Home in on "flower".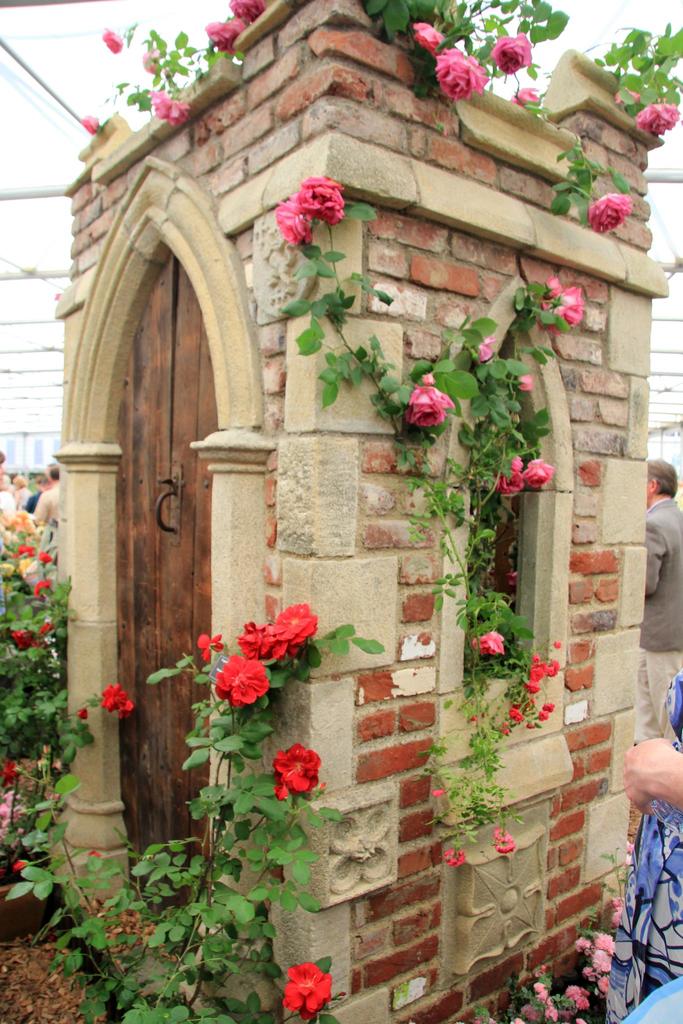
Homed in at bbox(527, 455, 553, 481).
